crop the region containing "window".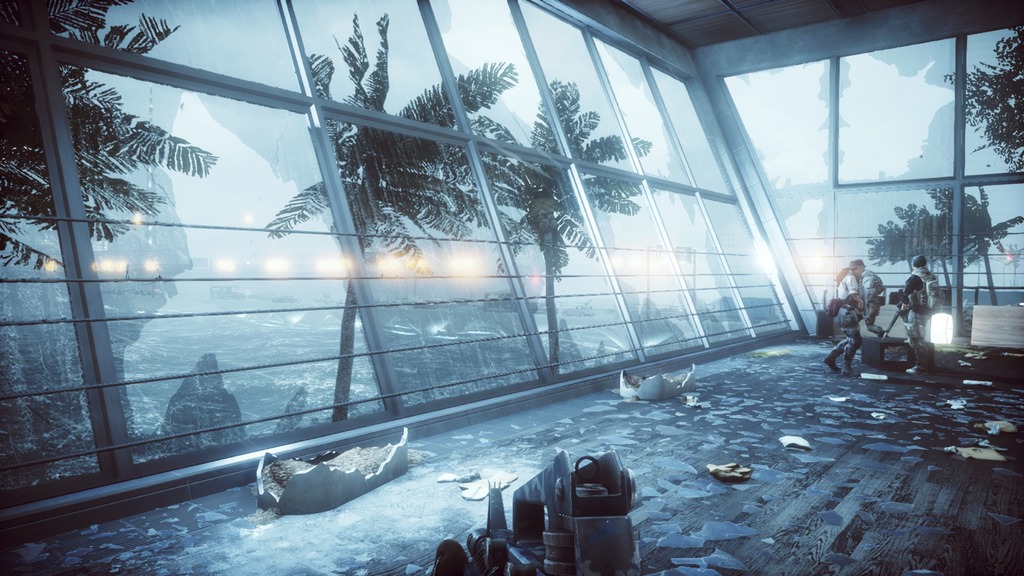
Crop region: BBox(645, 45, 735, 184).
